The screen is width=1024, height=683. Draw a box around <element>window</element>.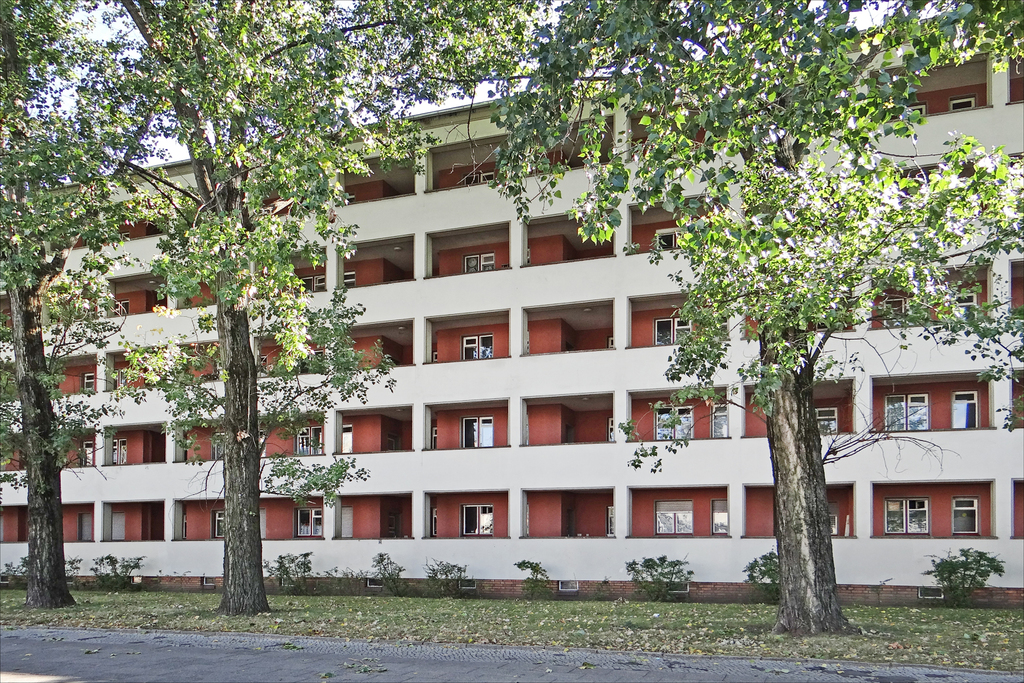
955/499/974/531.
